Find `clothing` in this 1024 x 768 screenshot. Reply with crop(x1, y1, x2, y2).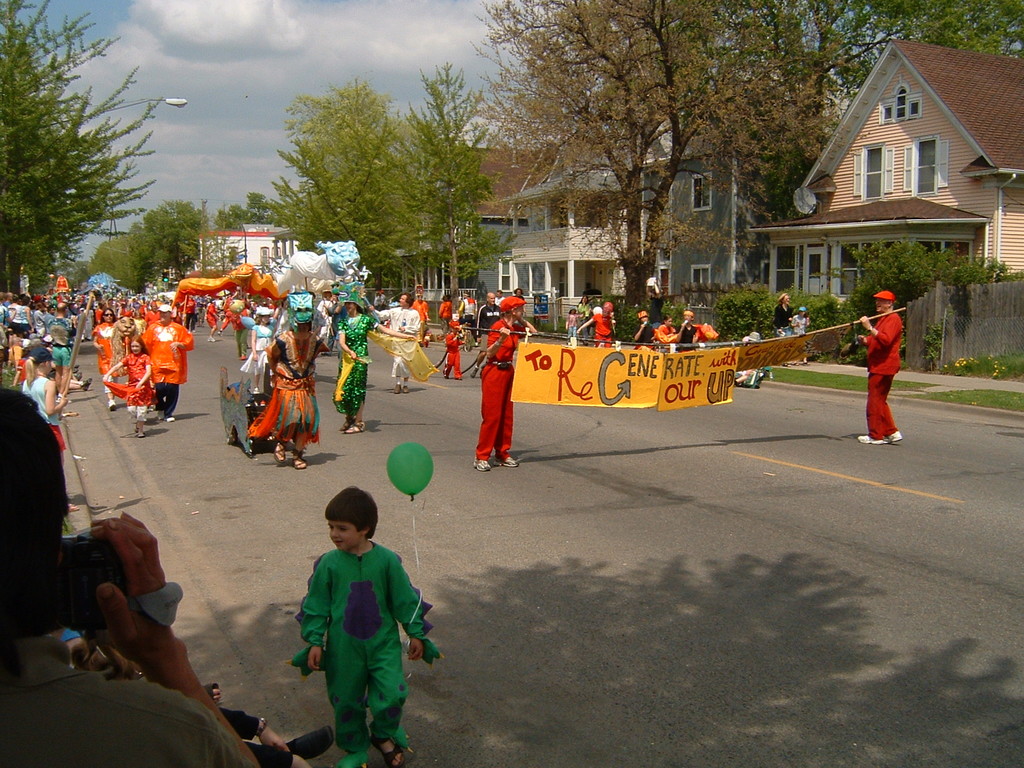
crop(410, 298, 431, 337).
